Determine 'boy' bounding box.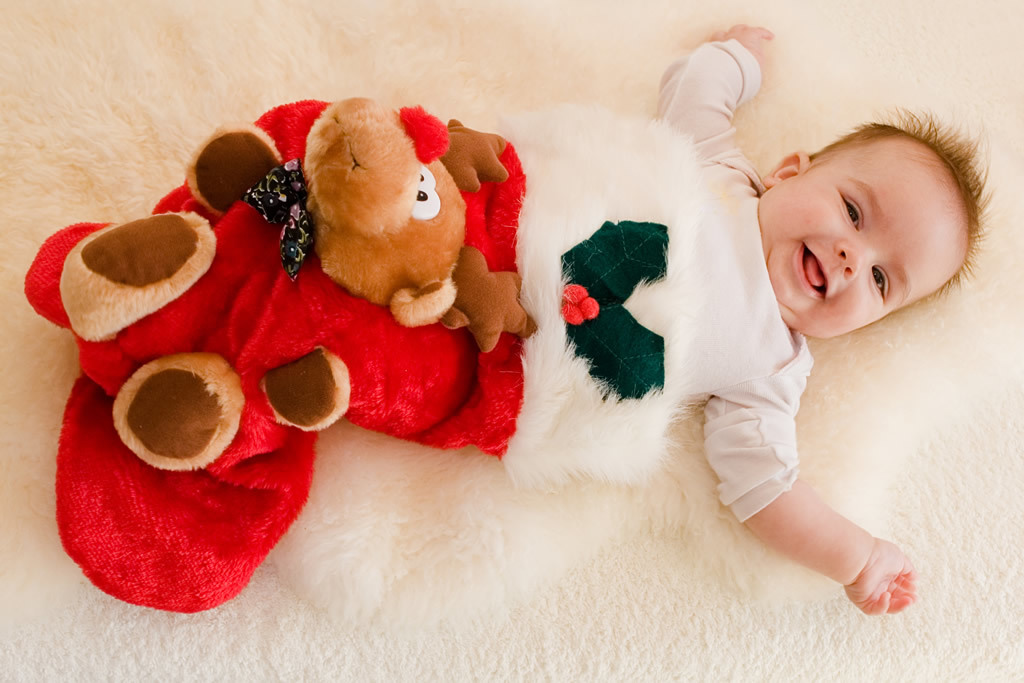
Determined: locate(20, 16, 1022, 619).
